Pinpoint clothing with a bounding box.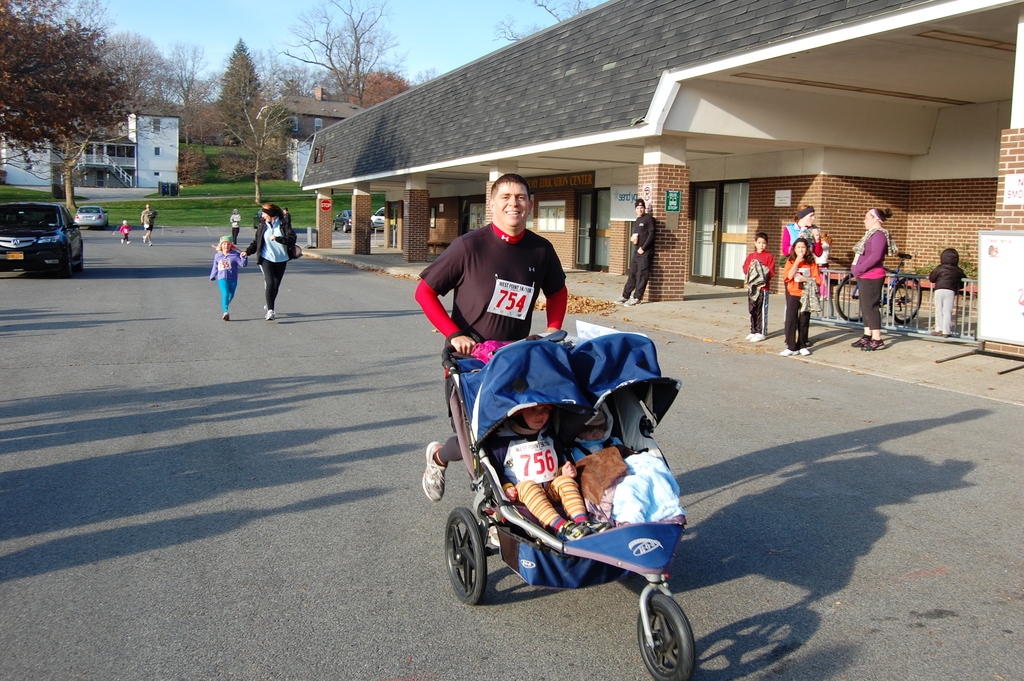
[620, 211, 660, 306].
